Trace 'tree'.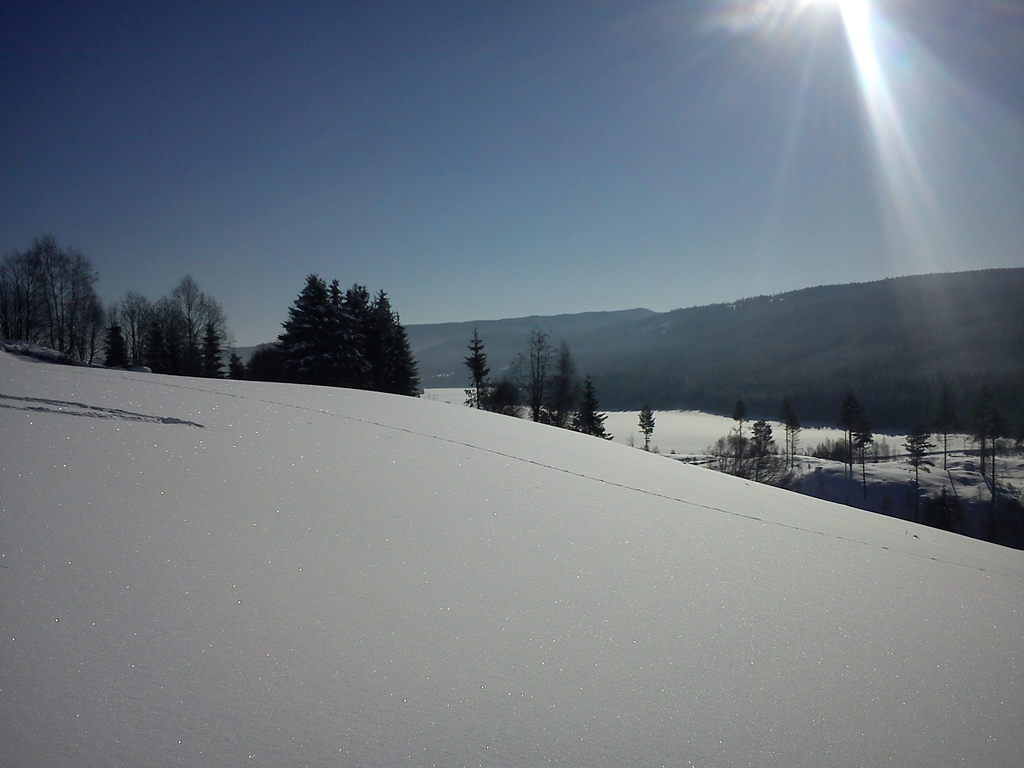
Traced to bbox=[139, 299, 192, 374].
